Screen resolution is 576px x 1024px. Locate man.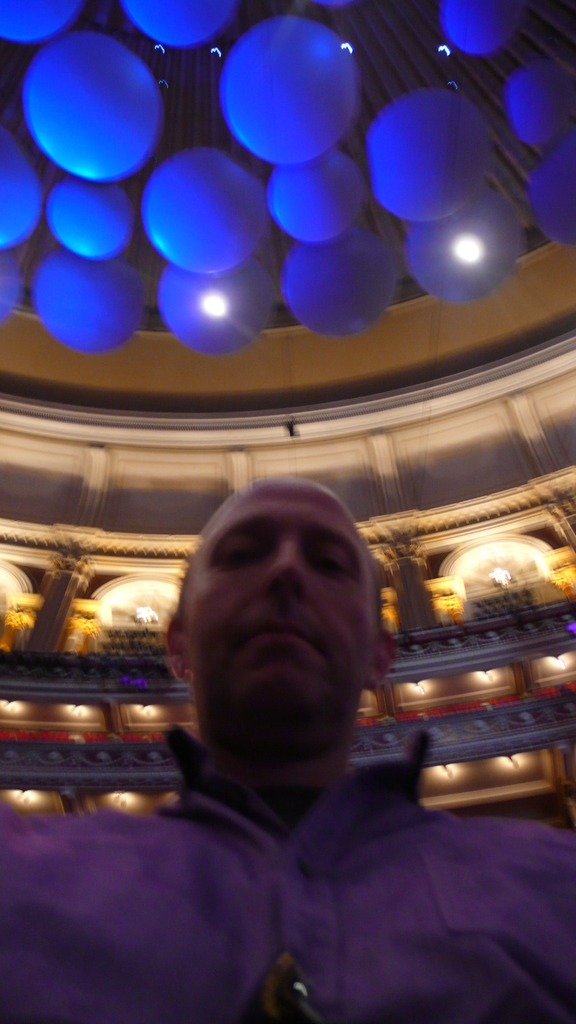
left=67, top=456, right=518, bottom=1005.
